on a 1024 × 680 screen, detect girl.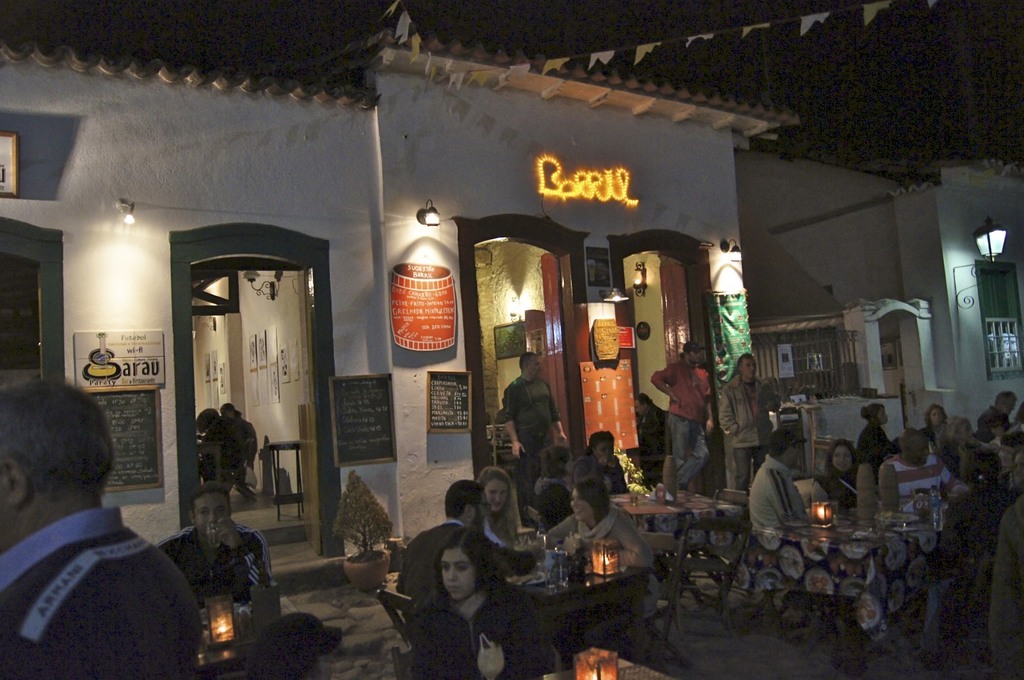
(x1=405, y1=519, x2=558, y2=679).
